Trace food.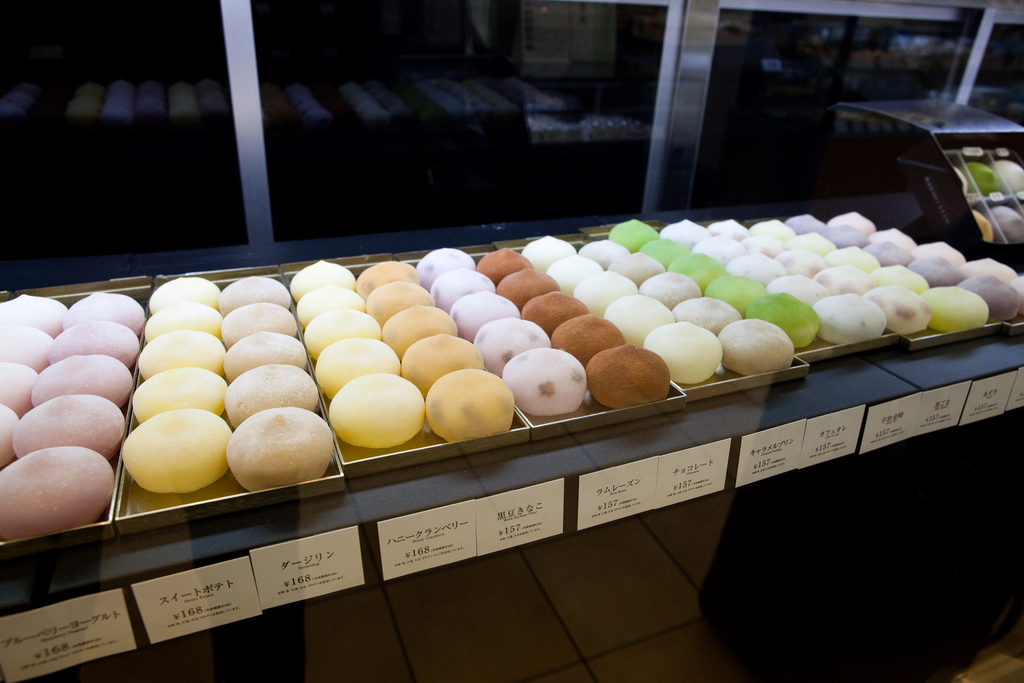
Traced to bbox=[147, 278, 221, 312].
